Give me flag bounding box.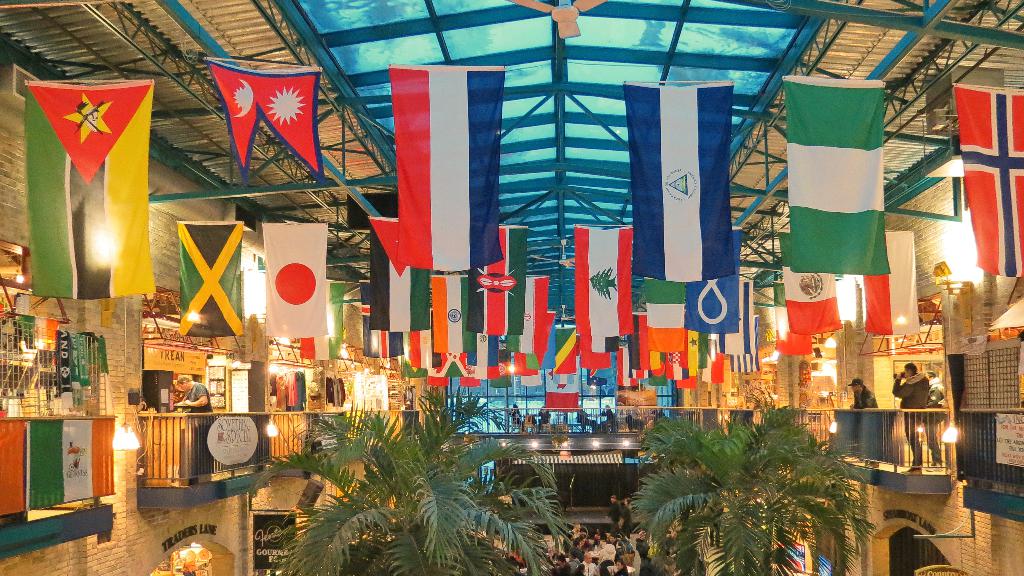
[769, 315, 814, 356].
